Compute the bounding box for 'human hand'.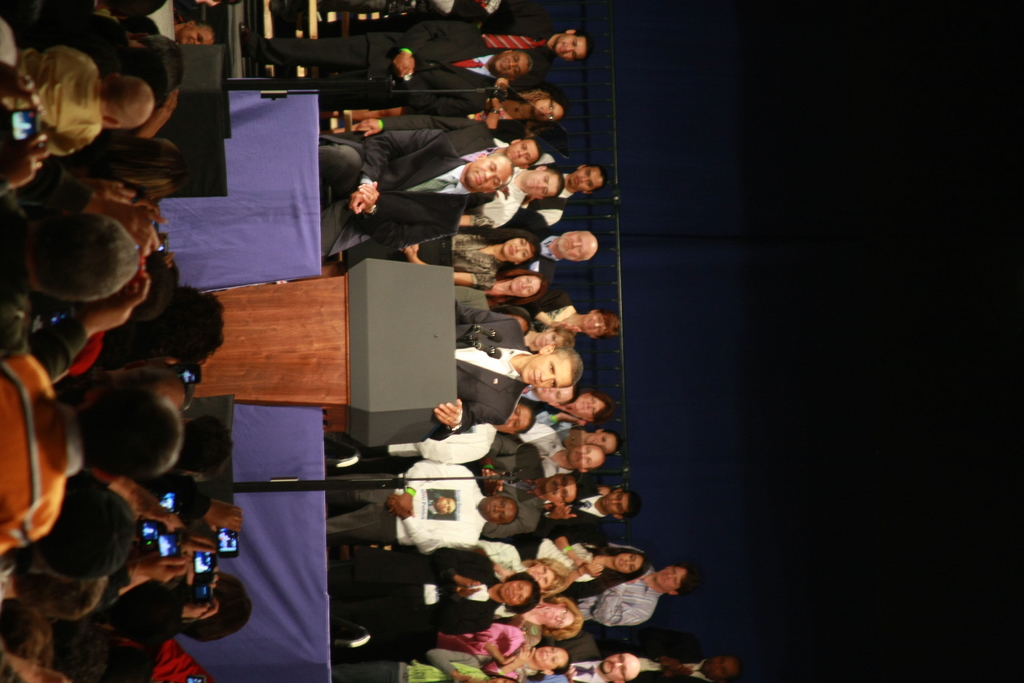
(454,673,479,682).
